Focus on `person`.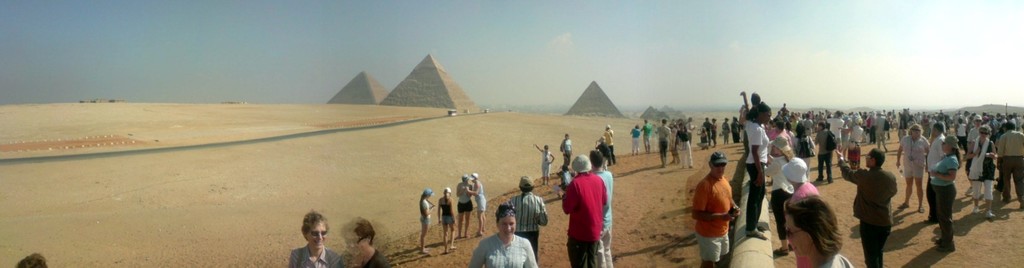
Focused at crop(770, 114, 792, 146).
